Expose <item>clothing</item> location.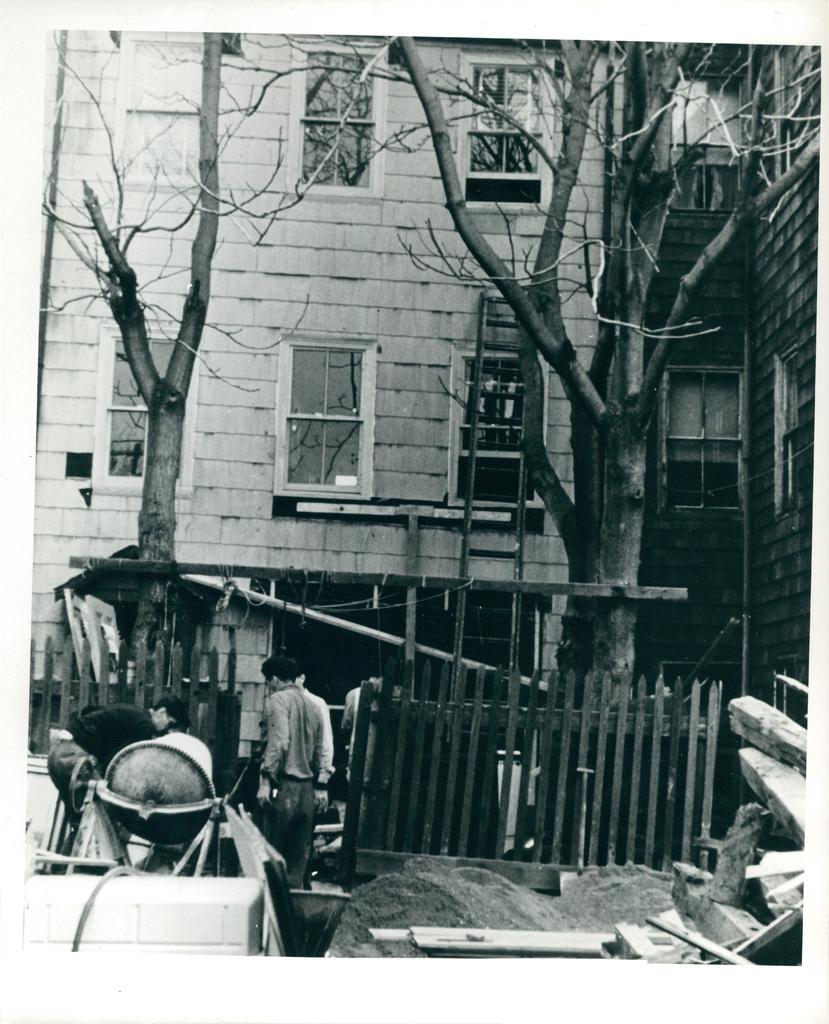
Exposed at box(67, 699, 156, 788).
